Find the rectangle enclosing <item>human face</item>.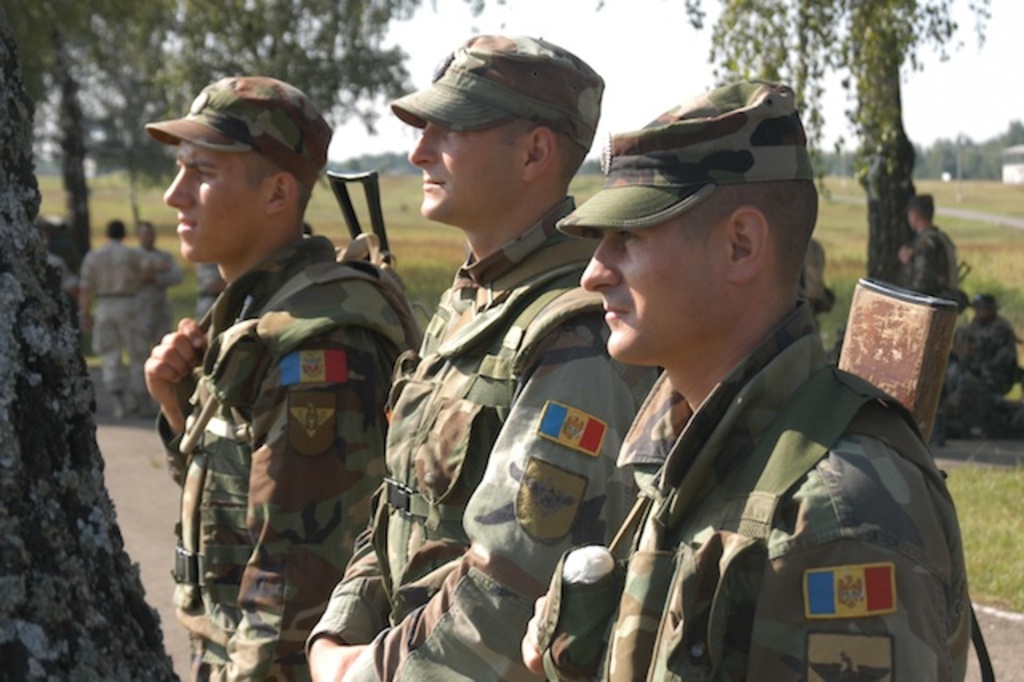
Rect(579, 215, 731, 360).
